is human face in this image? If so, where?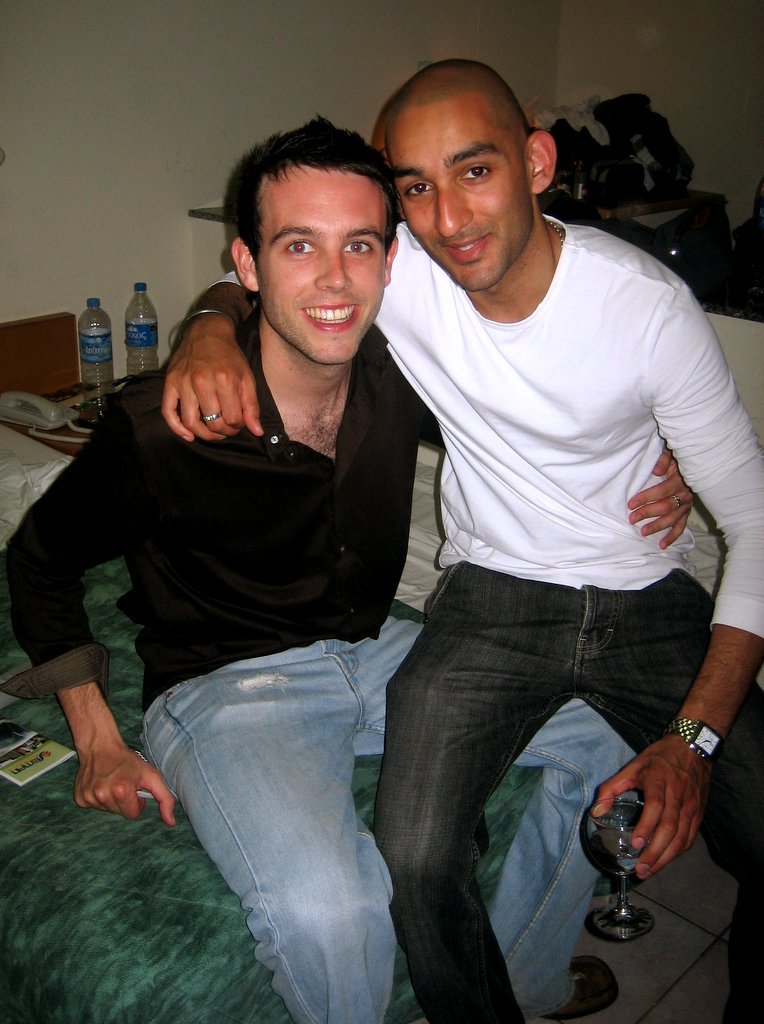
Yes, at <region>248, 162, 383, 369</region>.
